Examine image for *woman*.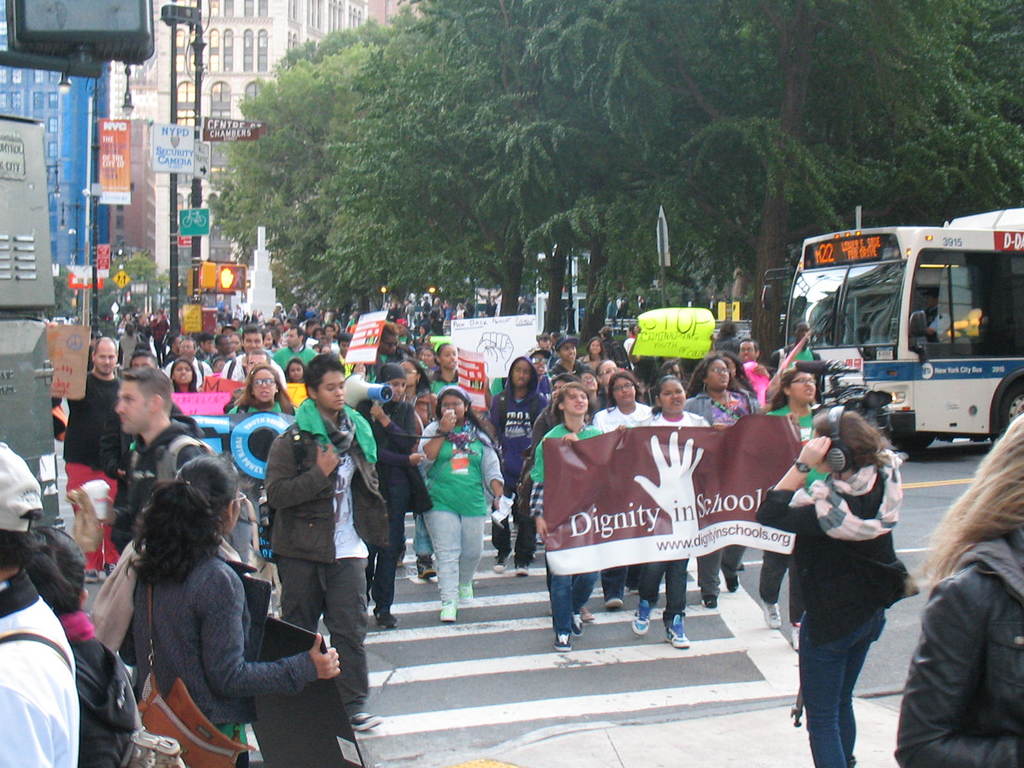
Examination result: l=763, t=365, r=820, b=652.
